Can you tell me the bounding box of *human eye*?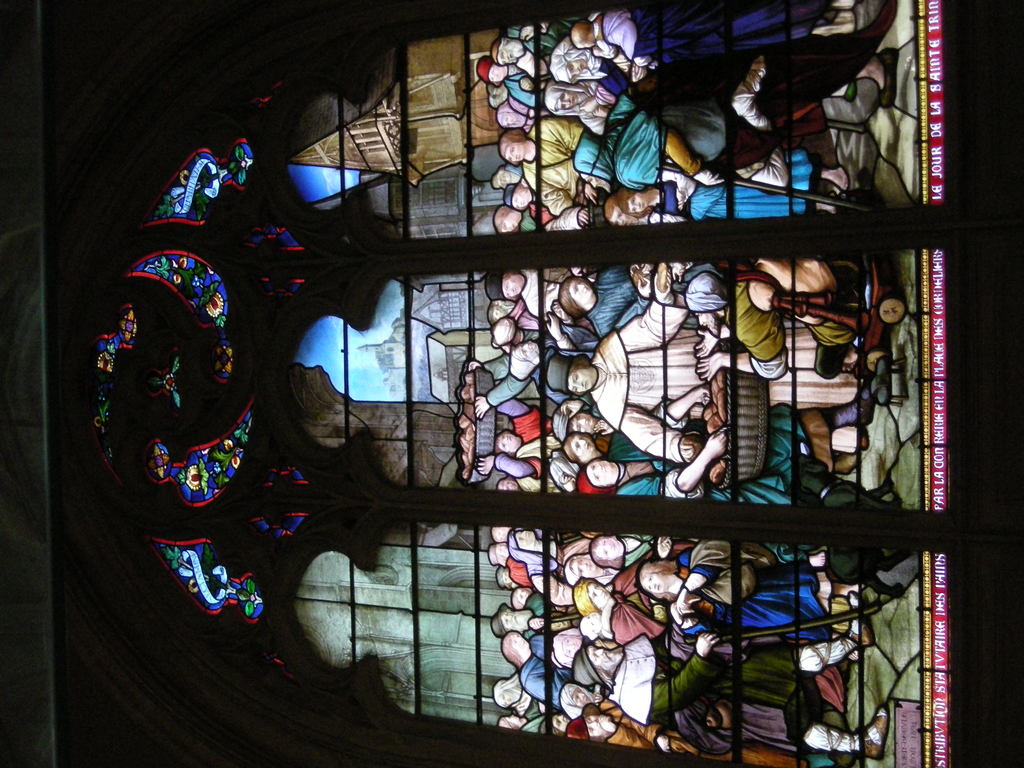
bbox=[502, 442, 506, 450].
